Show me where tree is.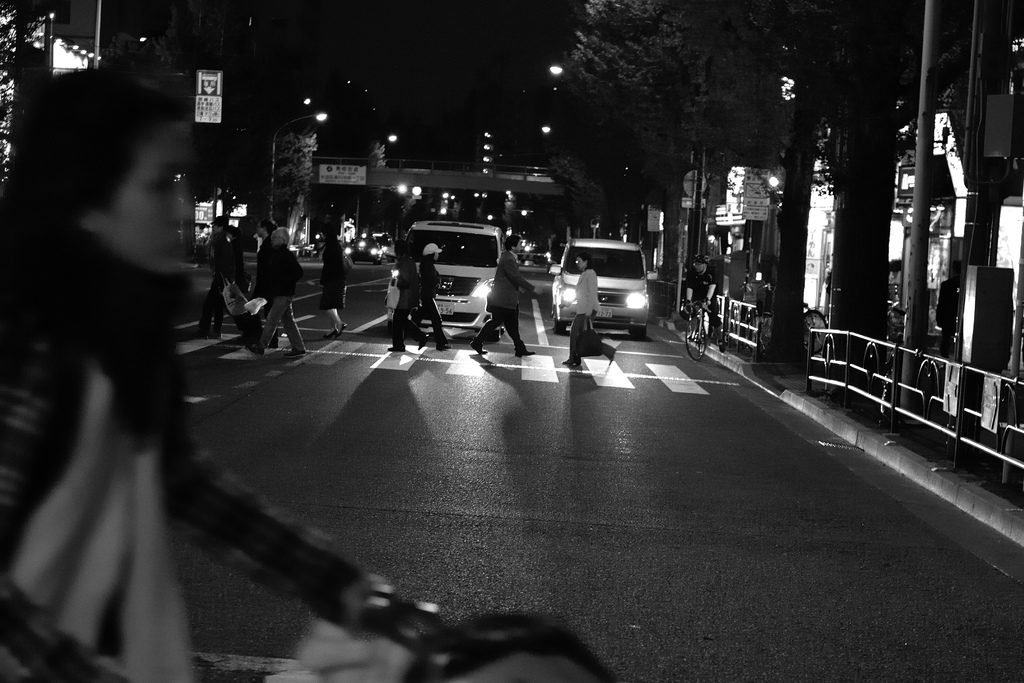
tree is at <box>550,6,737,235</box>.
